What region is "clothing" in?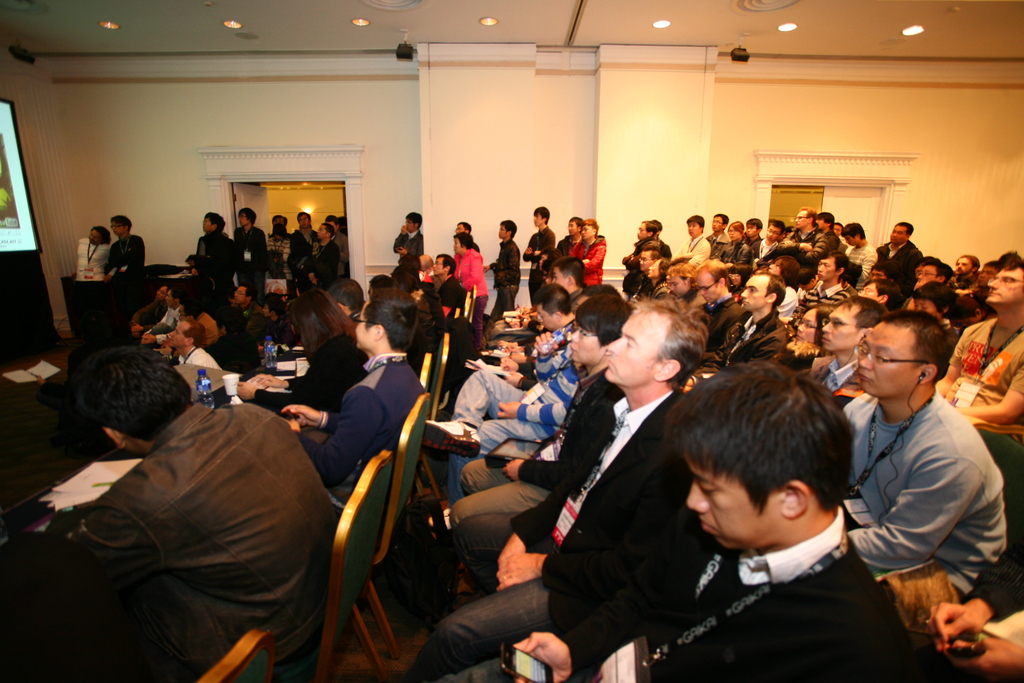
509:230:552:302.
